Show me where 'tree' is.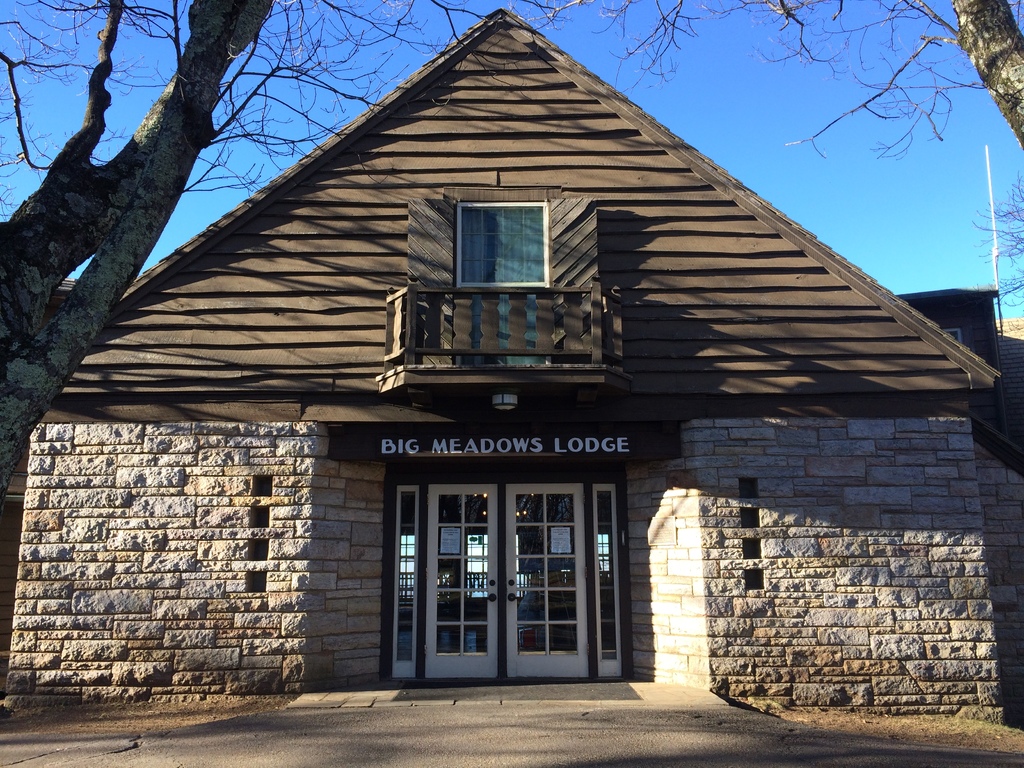
'tree' is at detection(608, 0, 1023, 315).
